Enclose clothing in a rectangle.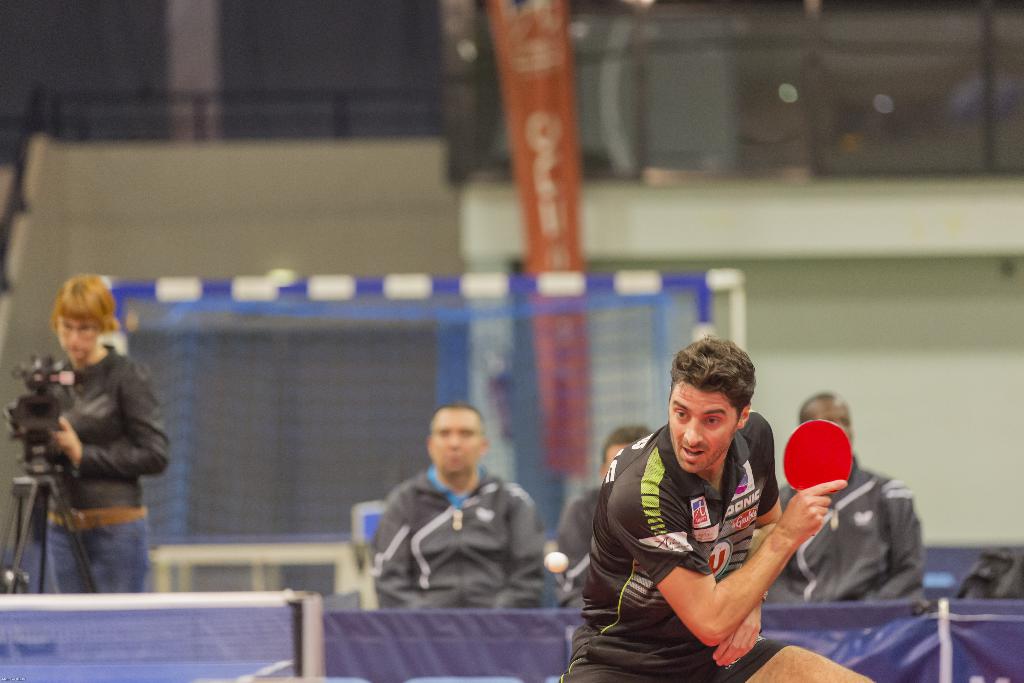
(x1=772, y1=450, x2=927, y2=607).
